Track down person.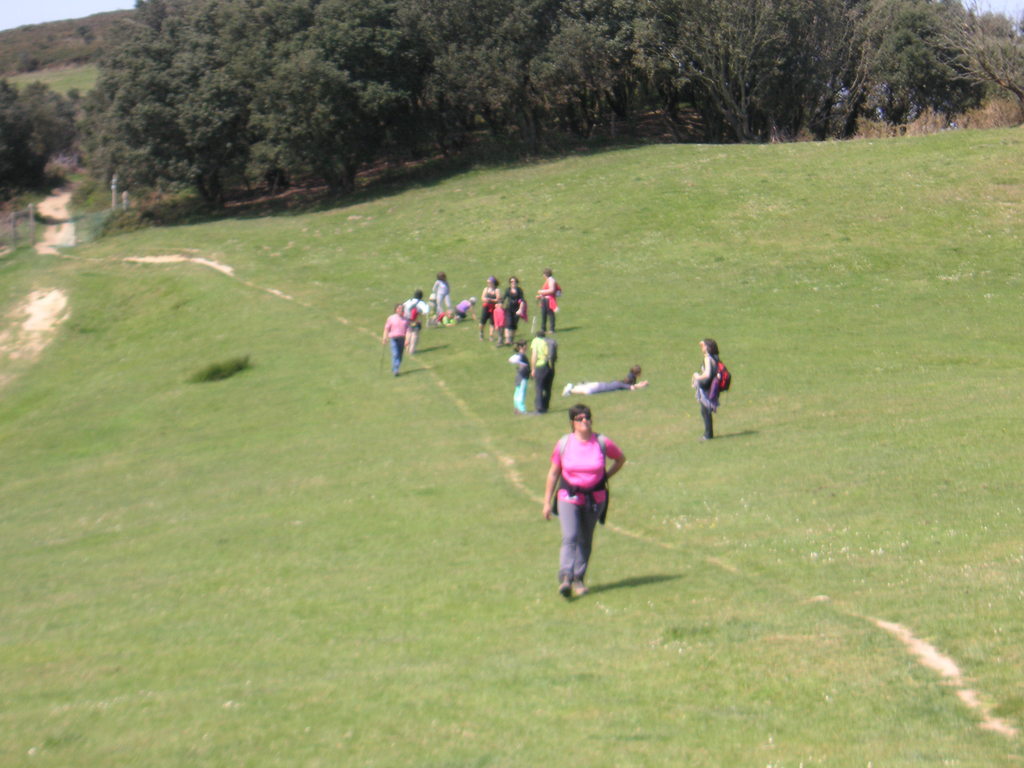
Tracked to locate(508, 340, 534, 408).
